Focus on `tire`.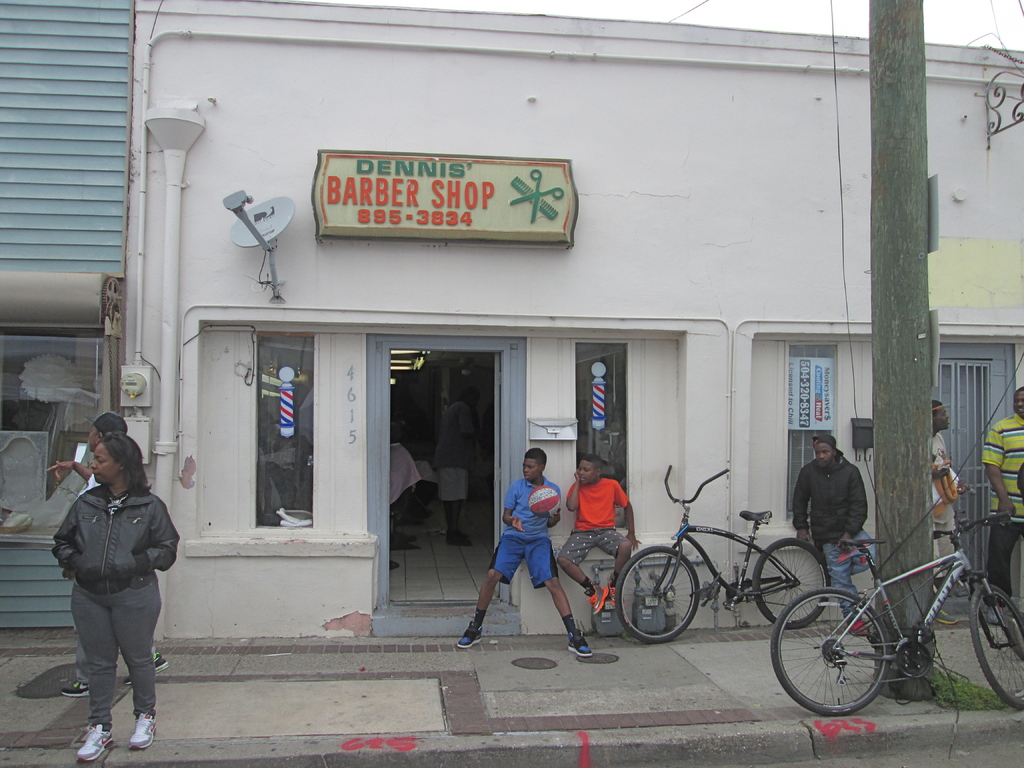
Focused at (x1=970, y1=583, x2=1023, y2=708).
